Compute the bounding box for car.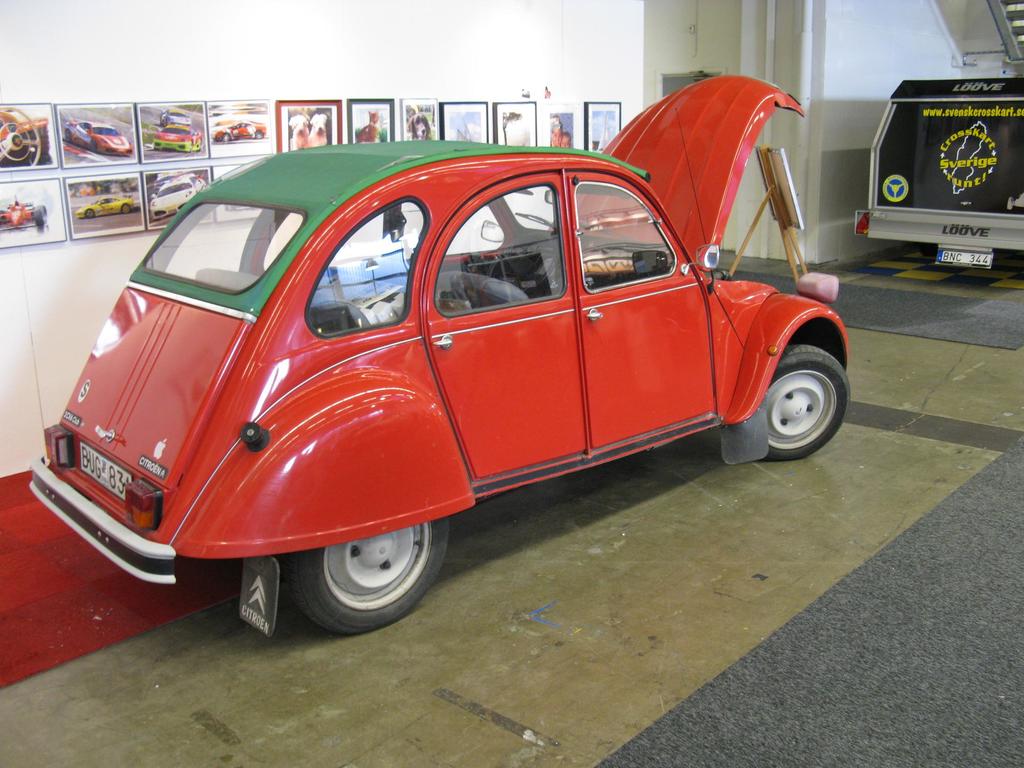
(x1=156, y1=122, x2=202, y2=154).
